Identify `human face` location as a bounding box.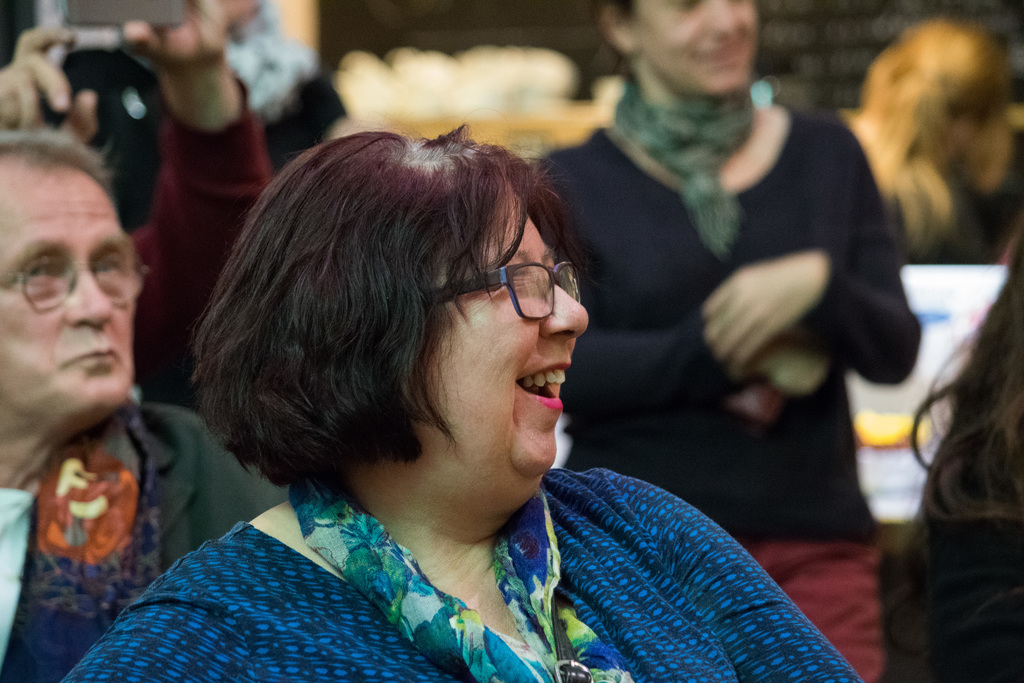
0 170 134 408.
